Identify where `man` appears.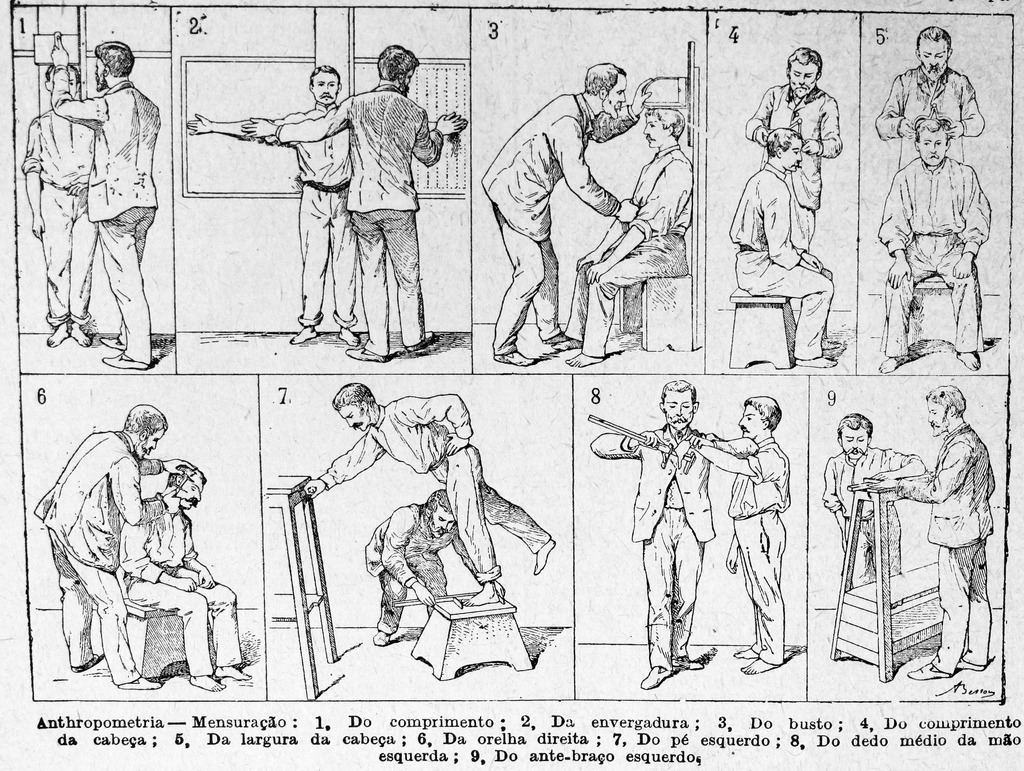
Appears at select_region(243, 29, 468, 369).
